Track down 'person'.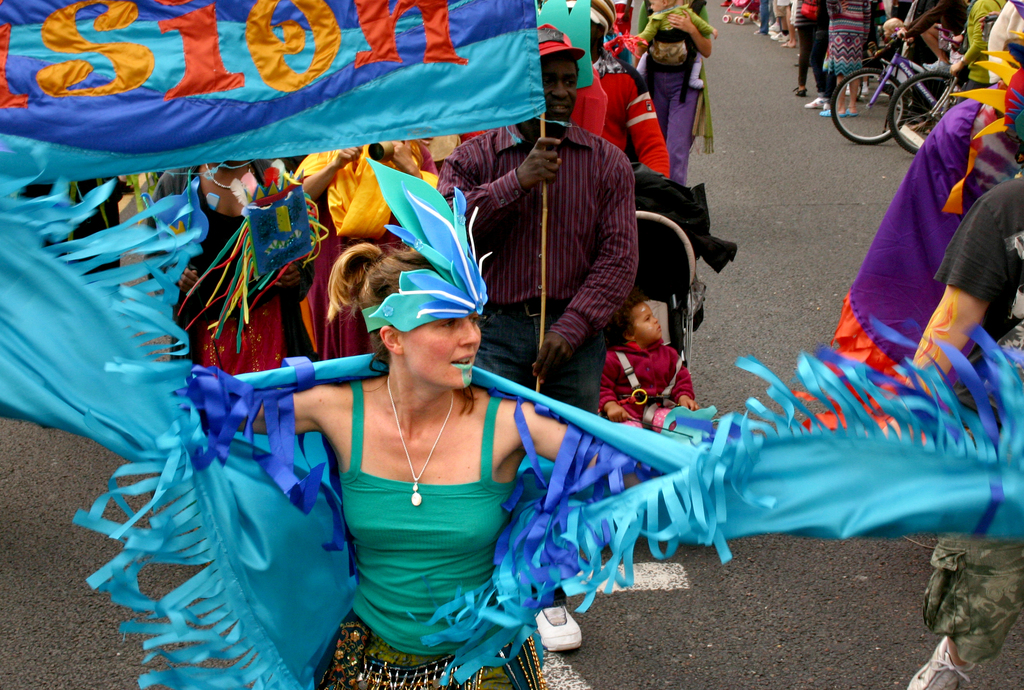
Tracked to [x1=202, y1=251, x2=664, y2=689].
